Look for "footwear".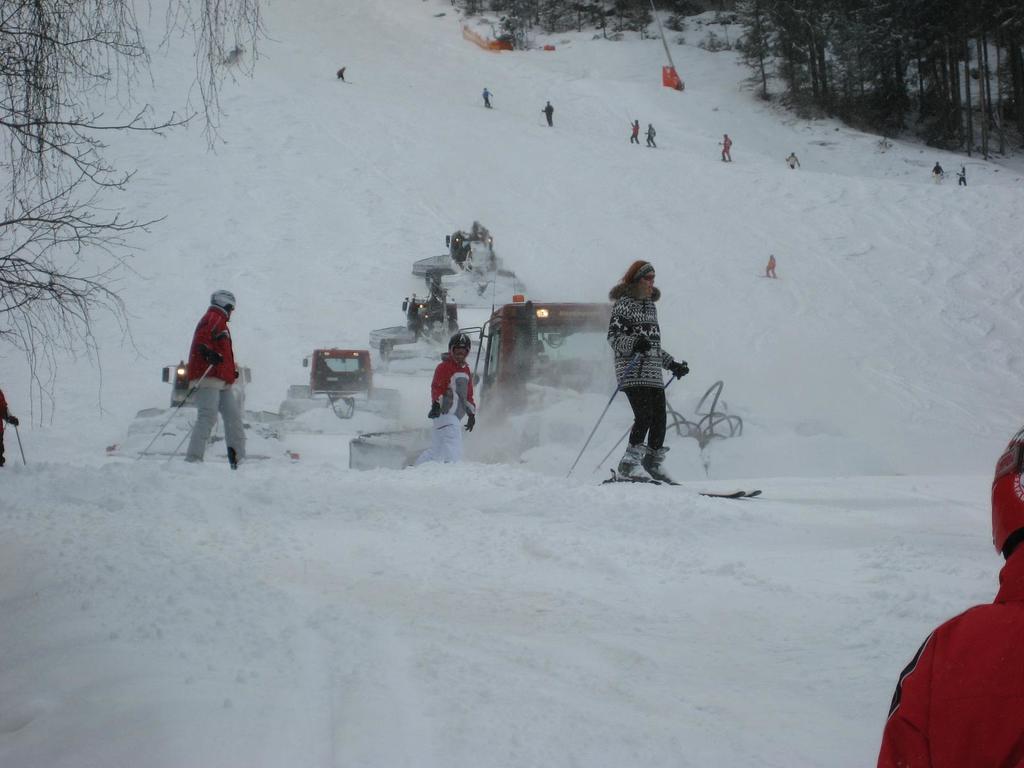
Found: region(643, 447, 678, 484).
